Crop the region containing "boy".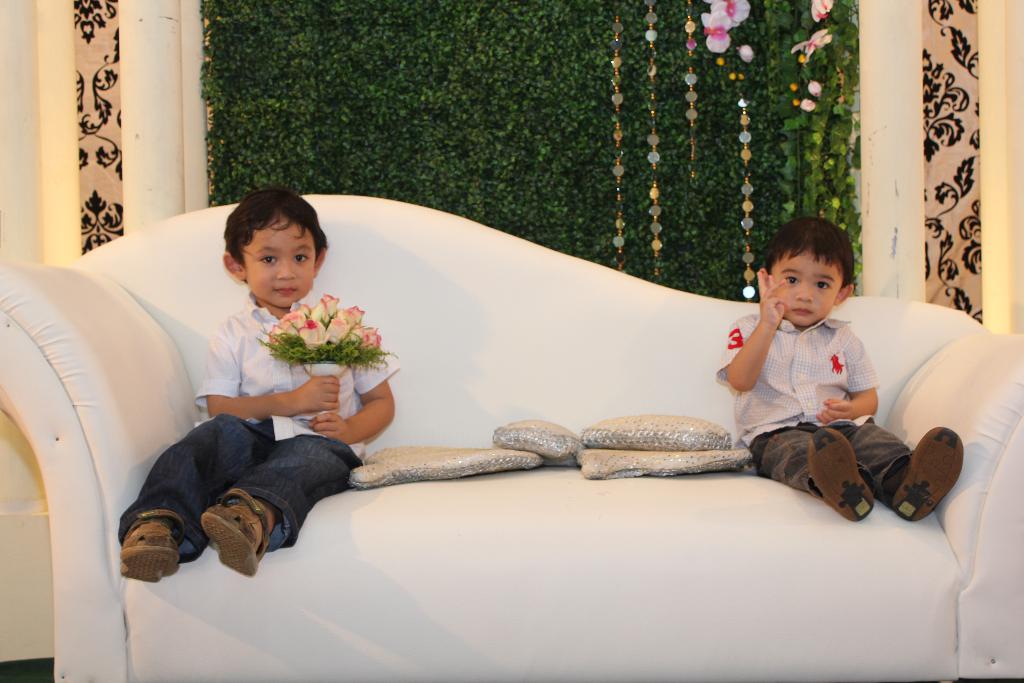
Crop region: rect(108, 183, 385, 582).
